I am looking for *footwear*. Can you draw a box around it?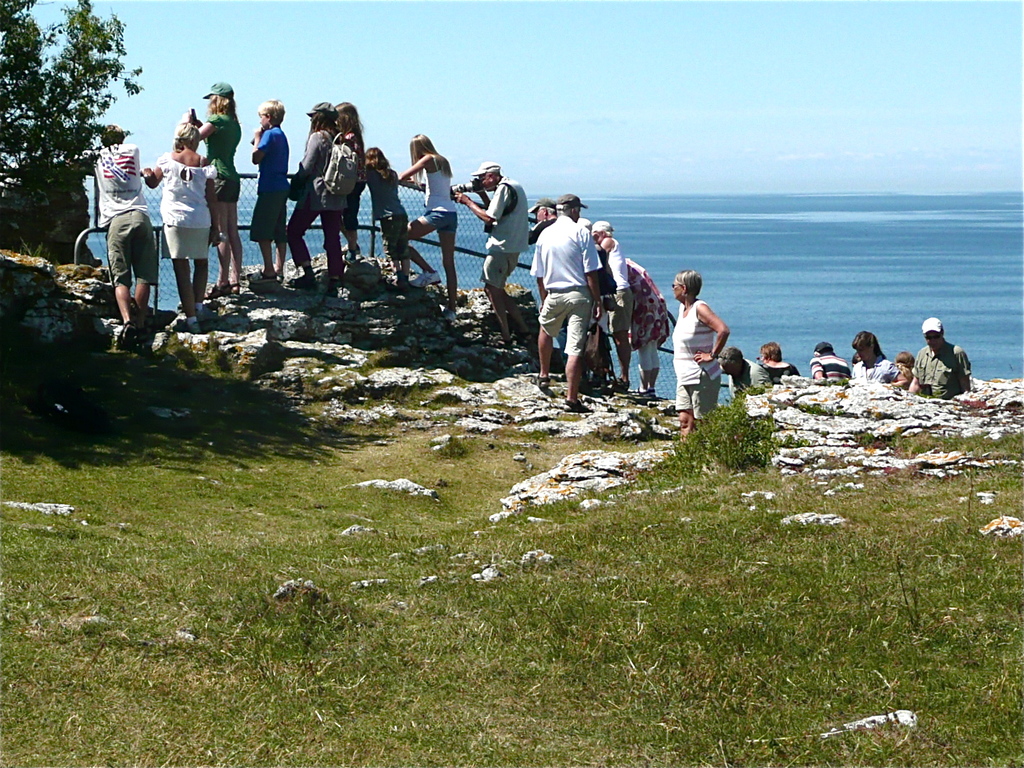
Sure, the bounding box is left=327, top=286, right=341, bottom=298.
